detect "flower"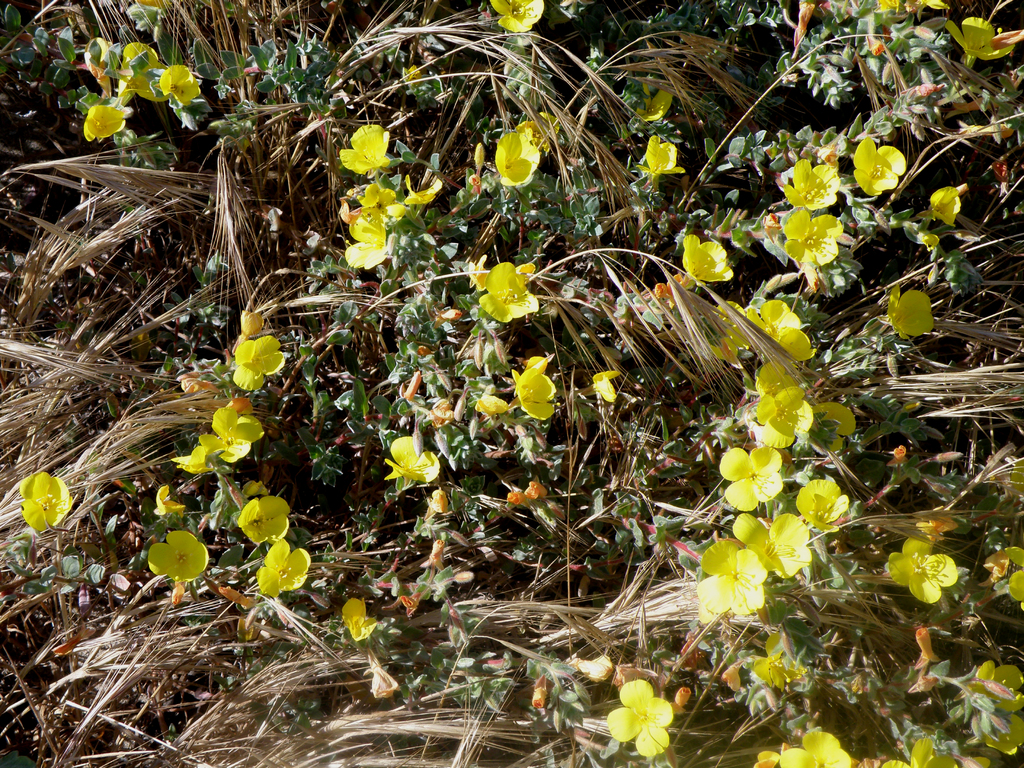
232,333,282,388
